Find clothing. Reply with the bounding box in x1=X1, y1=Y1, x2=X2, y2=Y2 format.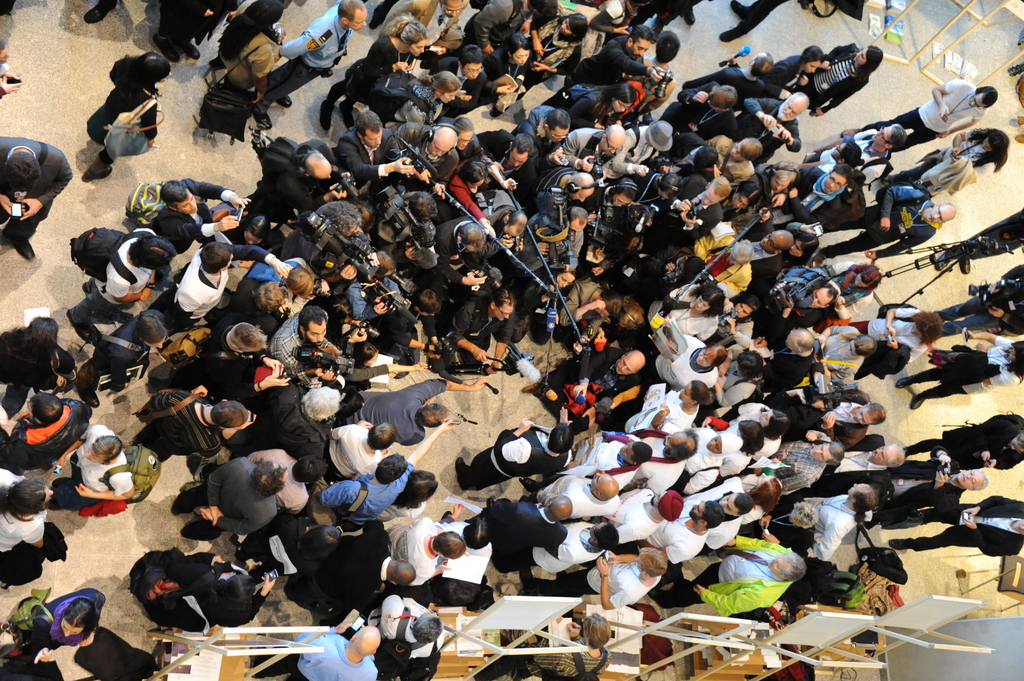
x1=180, y1=445, x2=279, y2=540.
